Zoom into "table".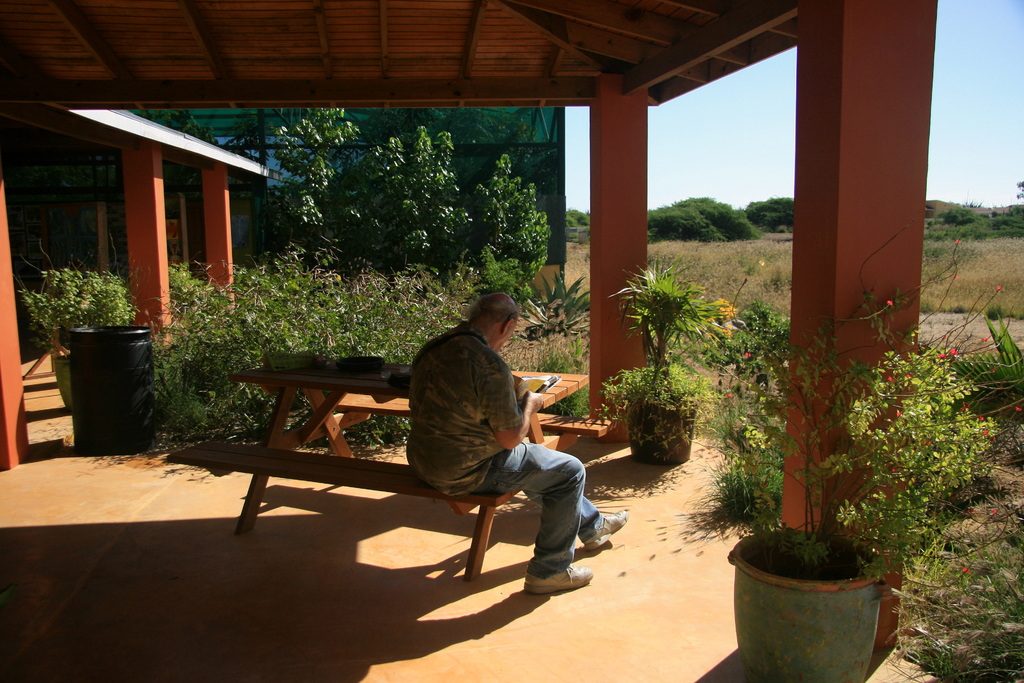
Zoom target: [168,361,596,565].
